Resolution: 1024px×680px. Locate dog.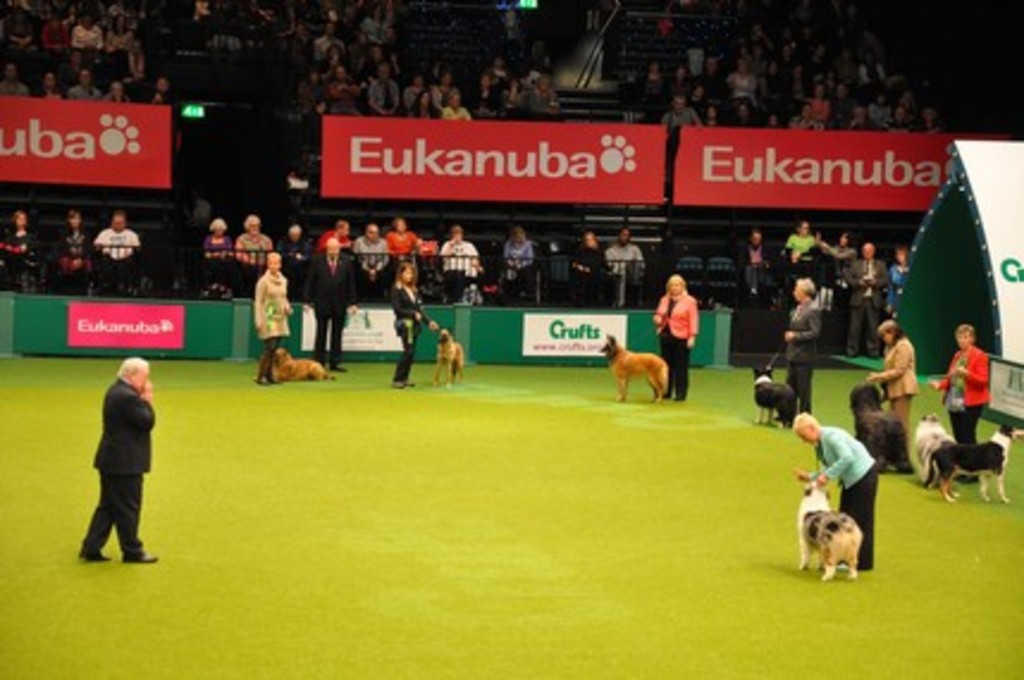
602/332/671/403.
